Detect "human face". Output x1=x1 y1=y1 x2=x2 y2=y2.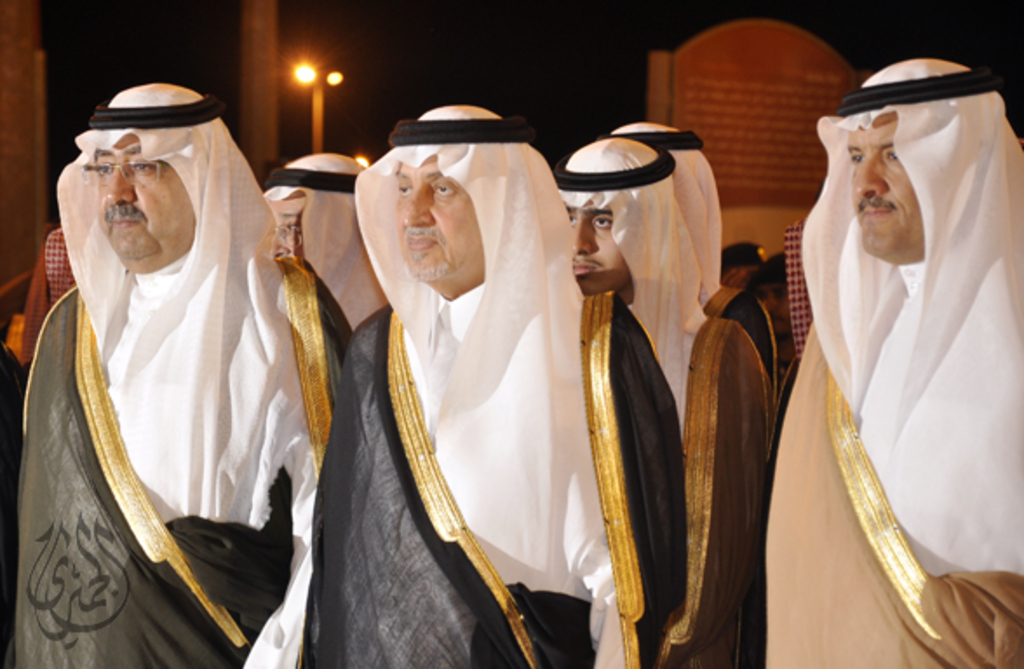
x1=758 y1=284 x2=791 y2=336.
